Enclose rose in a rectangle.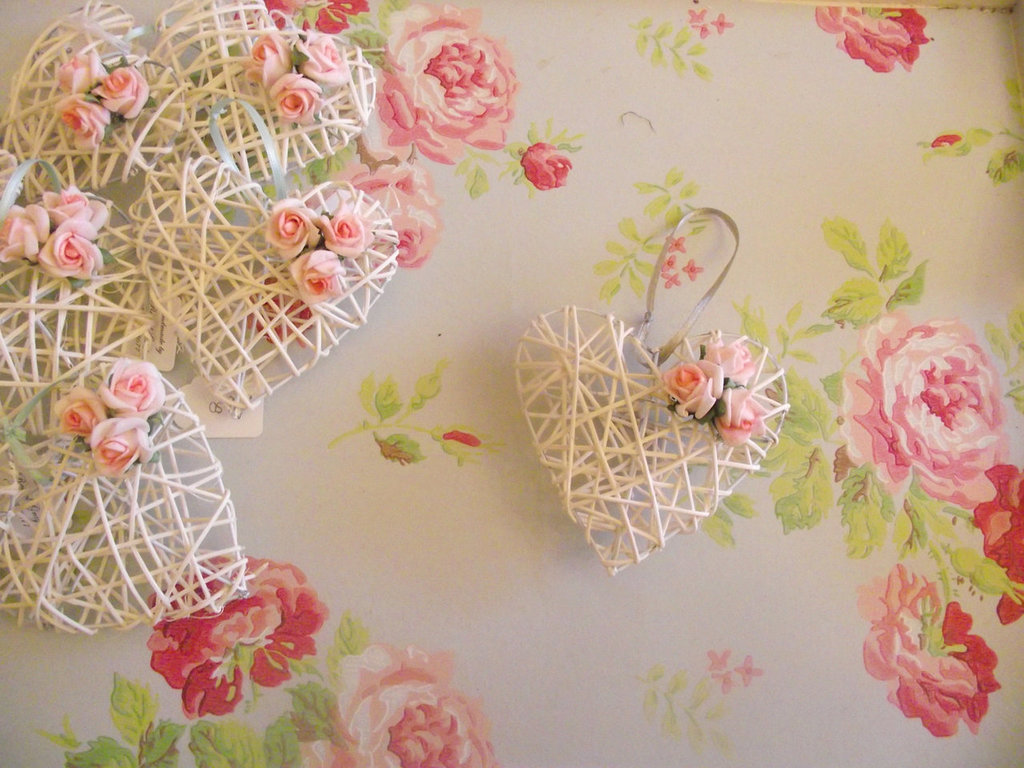
(x1=239, y1=38, x2=293, y2=88).
